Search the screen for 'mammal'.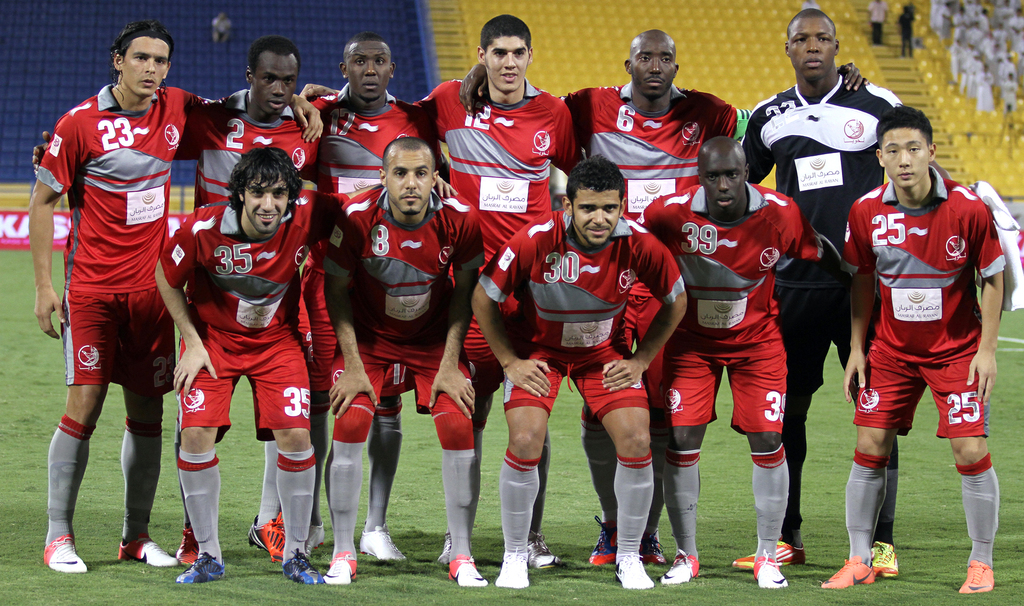
Found at box(315, 35, 456, 562).
